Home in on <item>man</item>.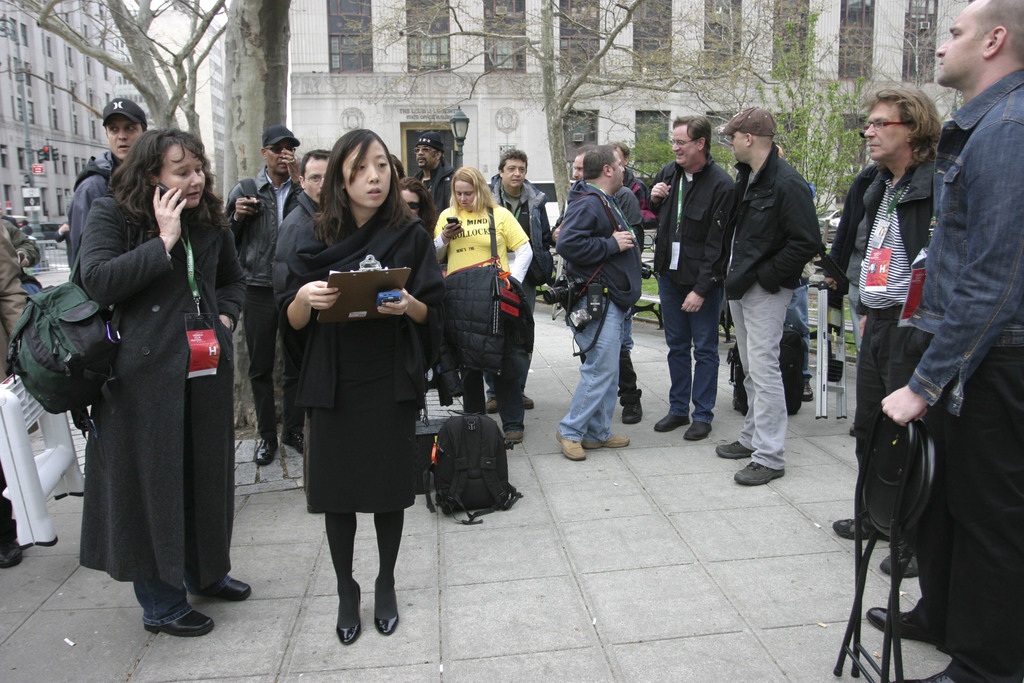
Homed in at locate(546, 142, 647, 465).
